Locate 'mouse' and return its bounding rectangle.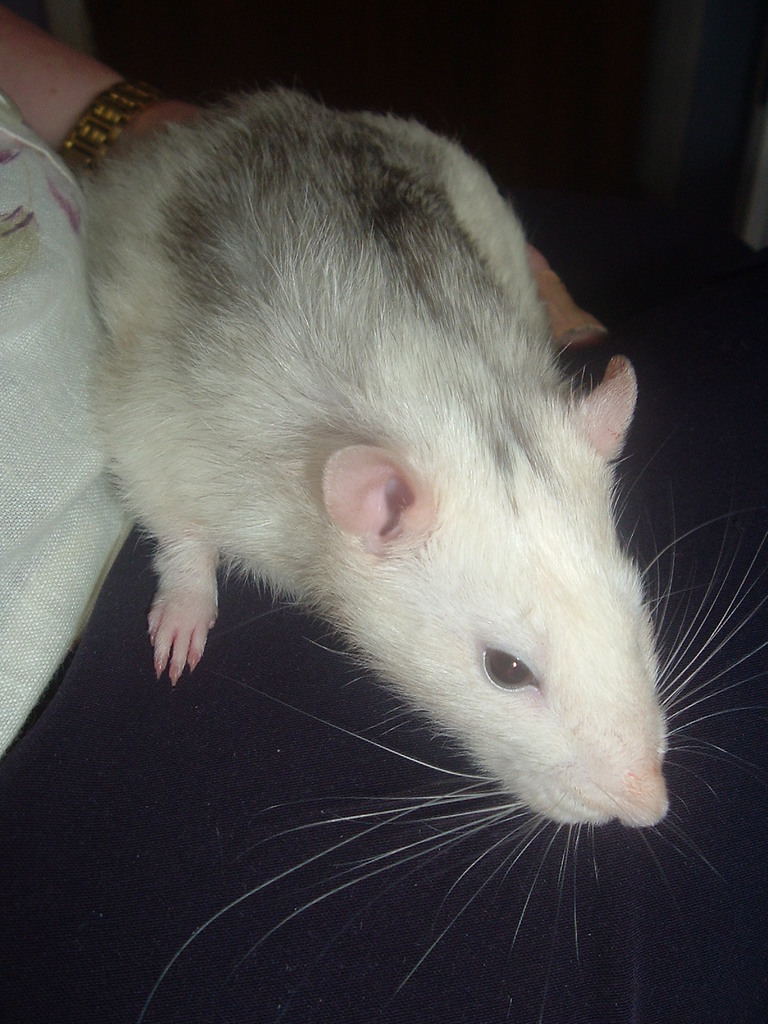
81,84,758,1011.
